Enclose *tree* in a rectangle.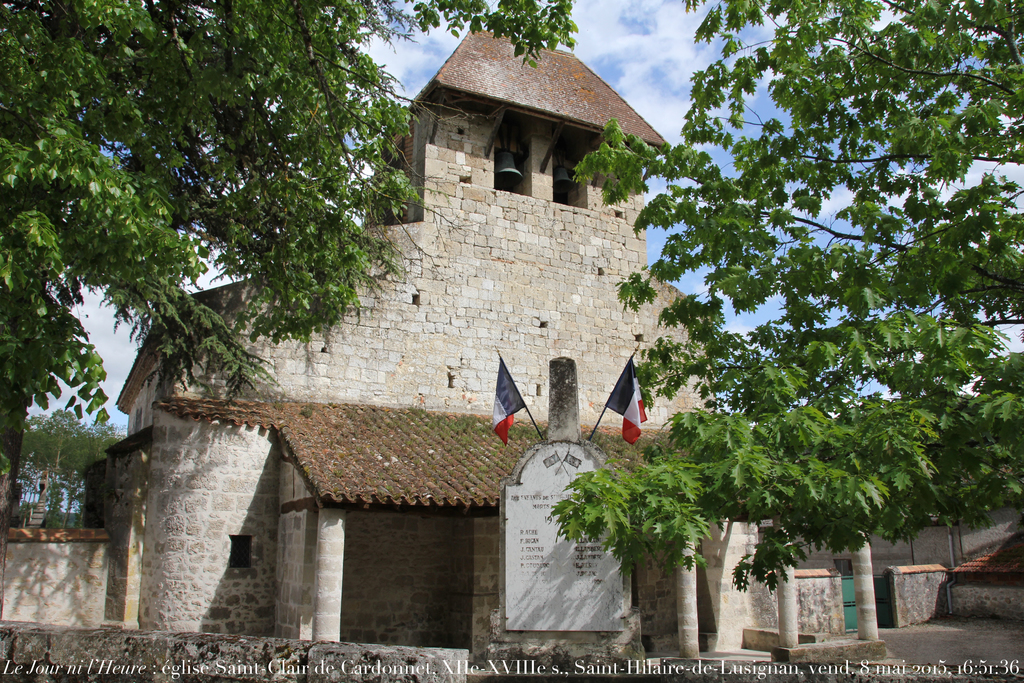
region(602, 31, 997, 629).
